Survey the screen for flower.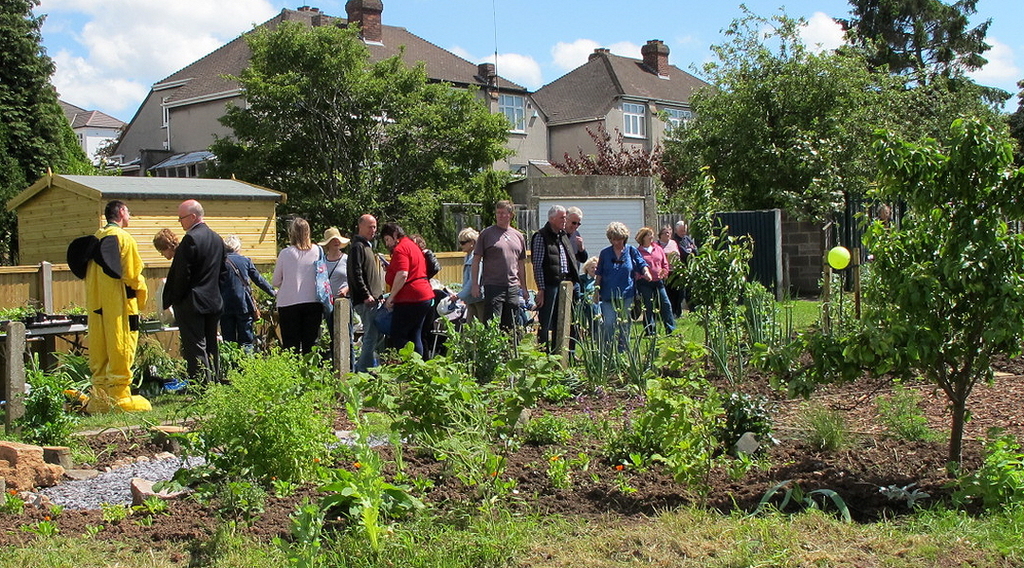
Survey found: l=9, t=484, r=15, b=495.
